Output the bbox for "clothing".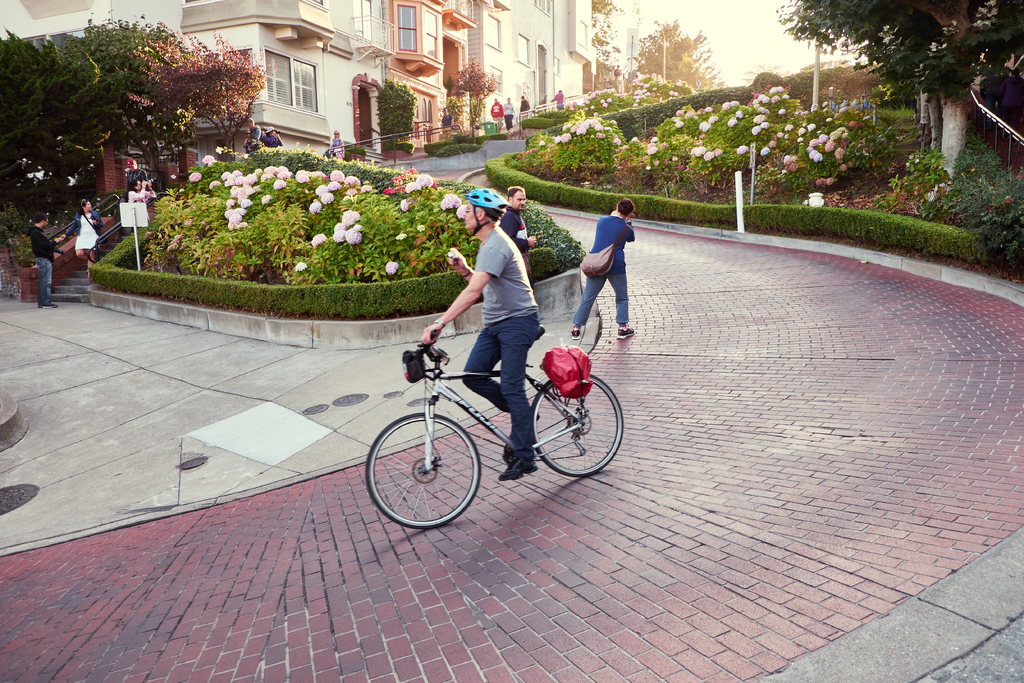
(left=565, top=211, right=629, bottom=336).
